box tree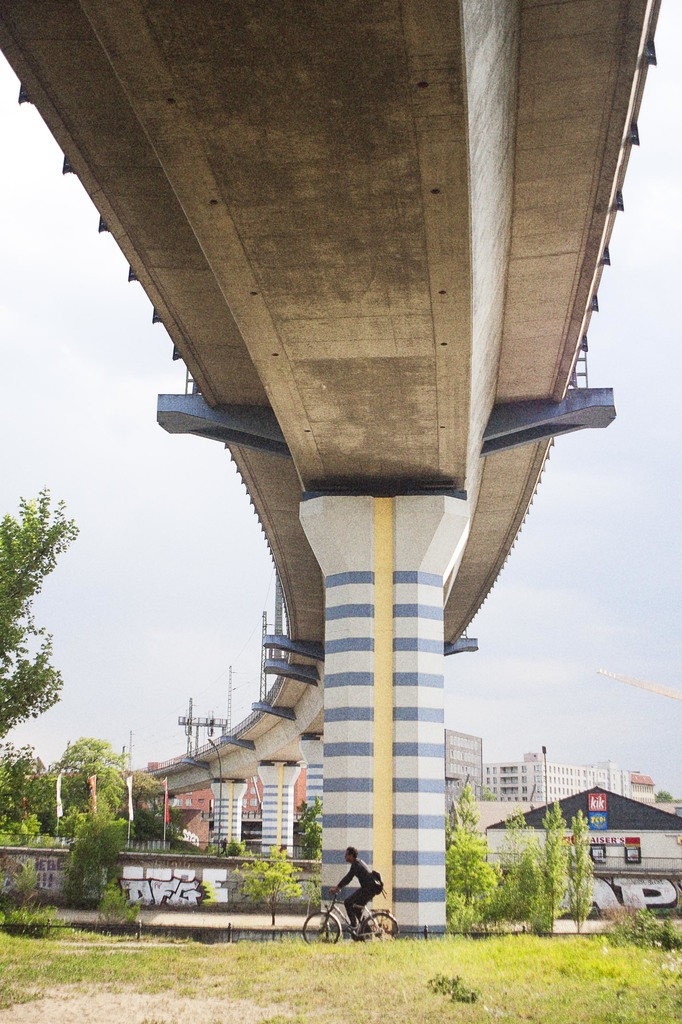
0, 484, 81, 741
